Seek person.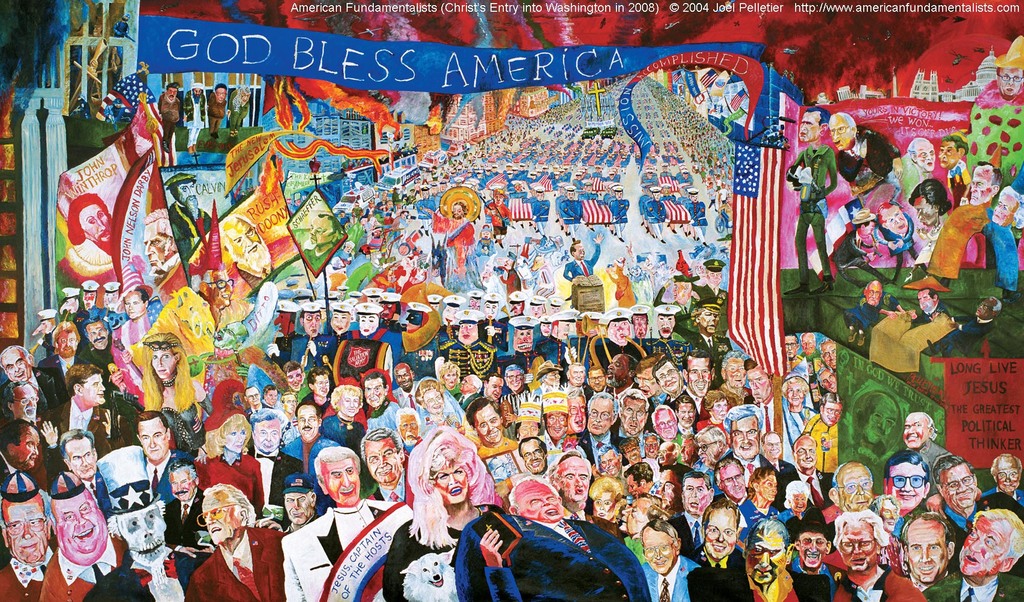
Rect(626, 520, 701, 601).
